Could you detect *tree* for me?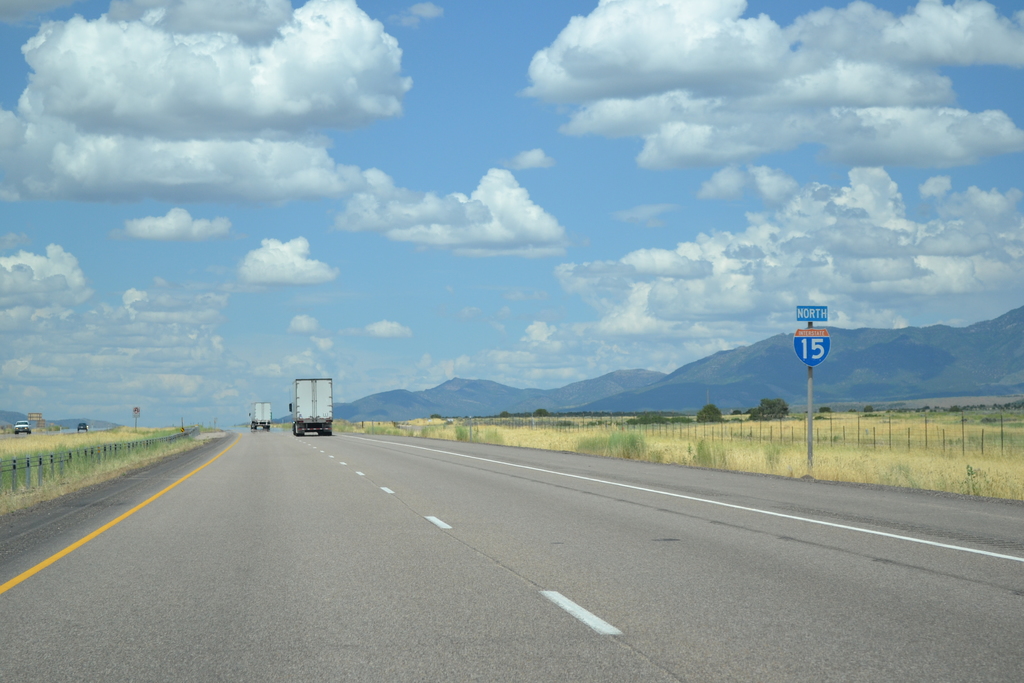
Detection result: [699, 406, 719, 420].
